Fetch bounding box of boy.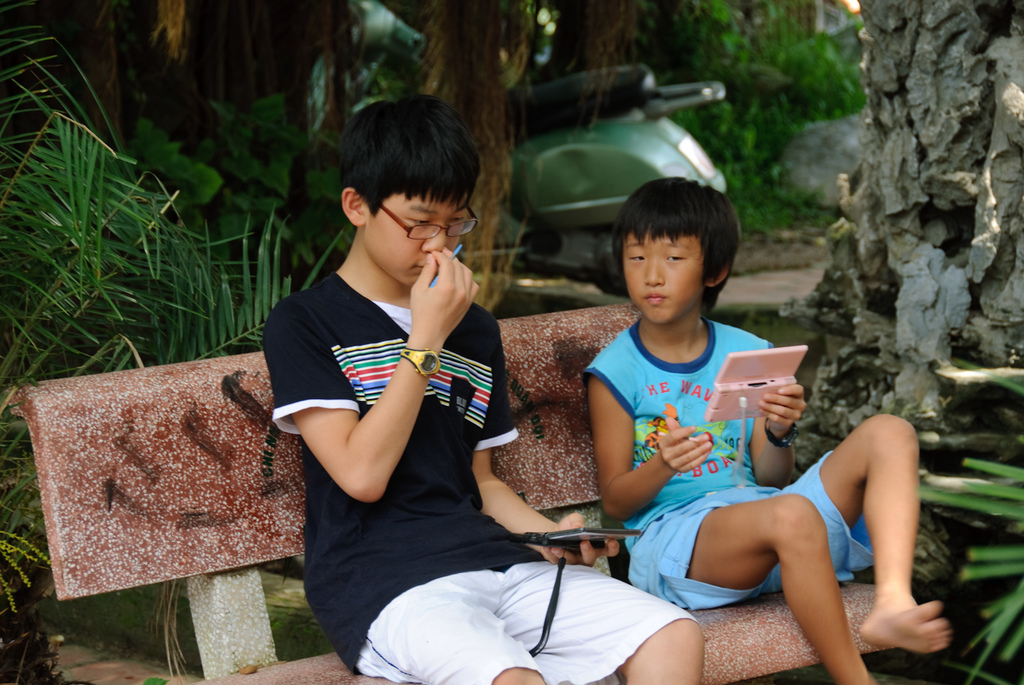
Bbox: <bbox>581, 178, 948, 684</bbox>.
